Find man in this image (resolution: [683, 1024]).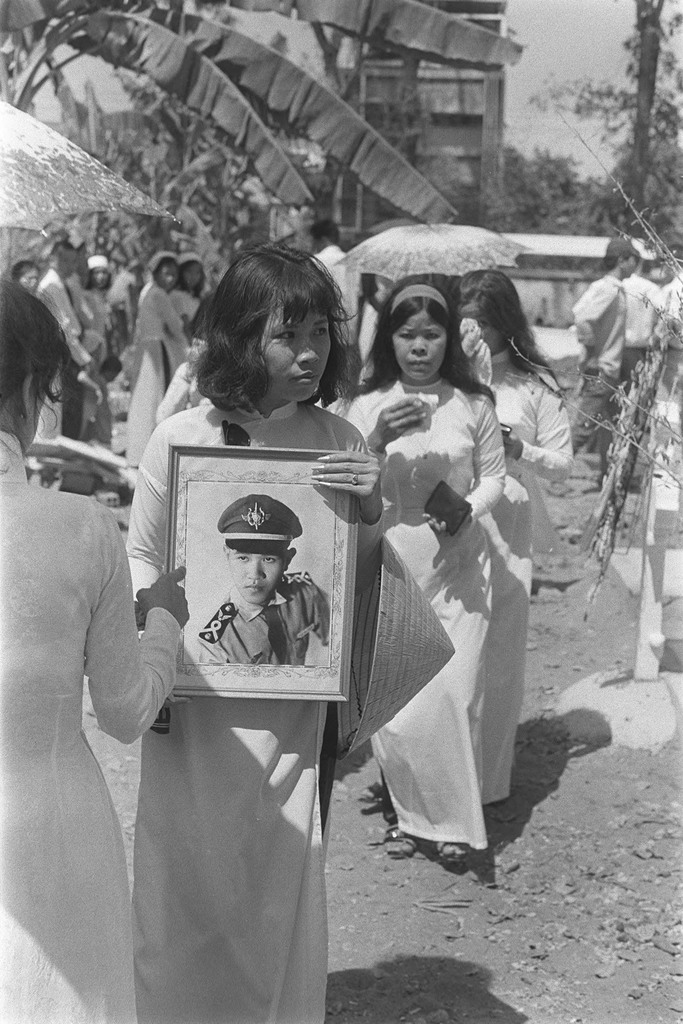
{"x1": 190, "y1": 490, "x2": 334, "y2": 662}.
